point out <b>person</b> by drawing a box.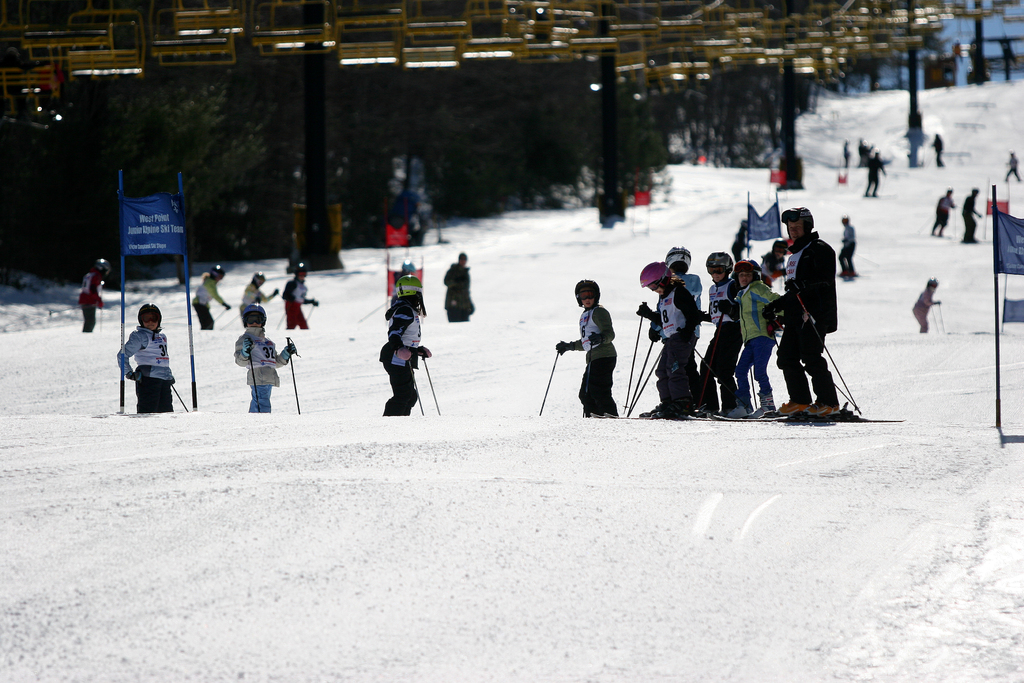
left=444, top=248, right=476, bottom=325.
